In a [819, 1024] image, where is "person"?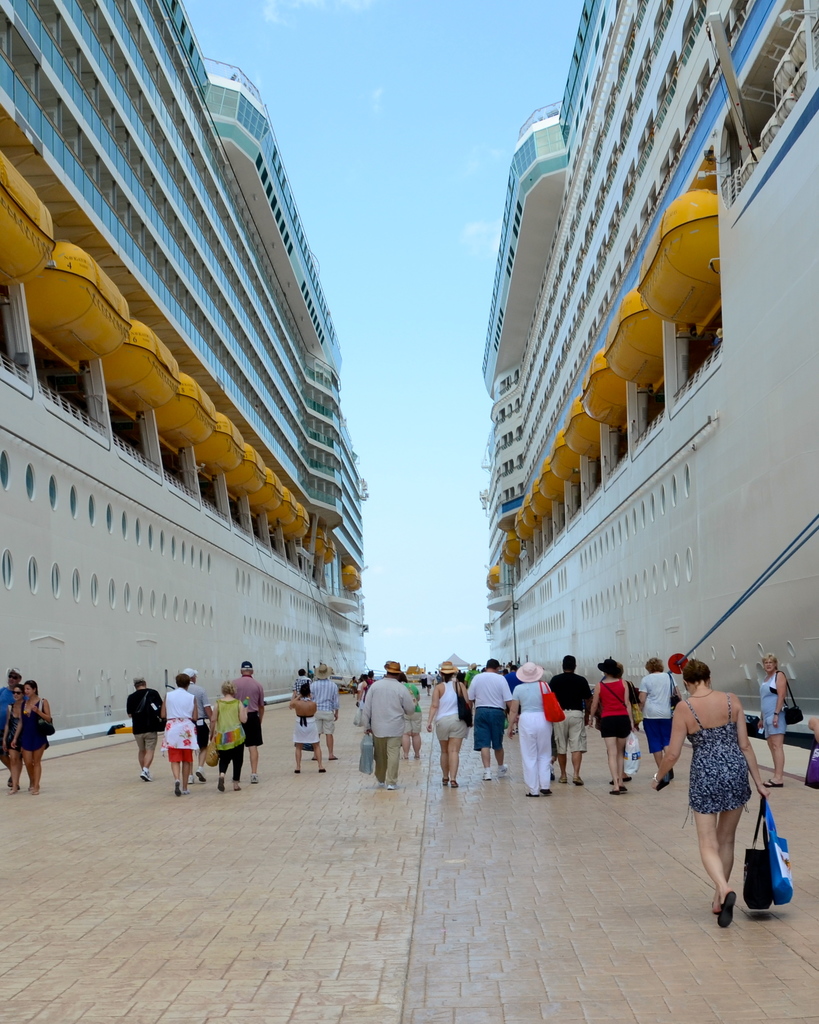
129 676 168 777.
